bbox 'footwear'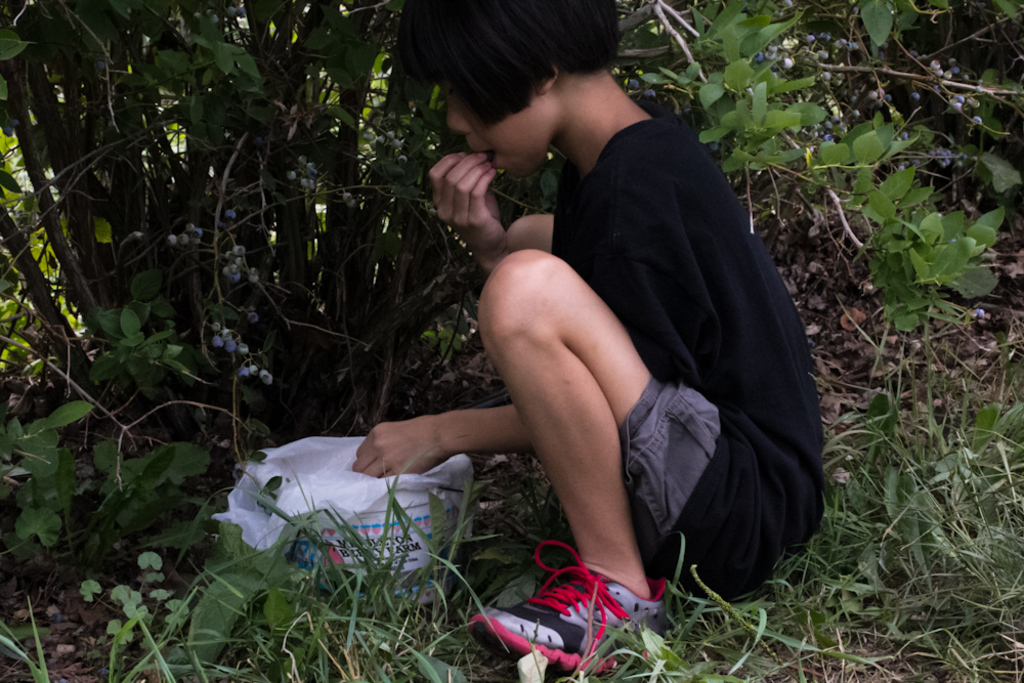
(x1=468, y1=538, x2=668, y2=682)
